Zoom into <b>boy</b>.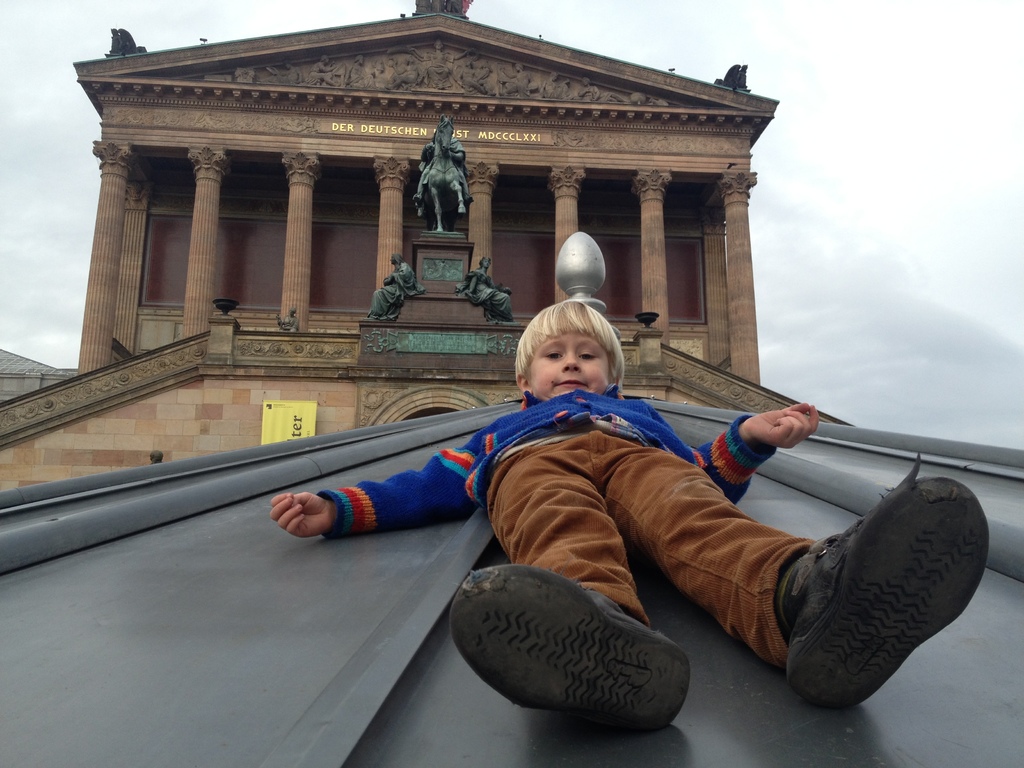
Zoom target: 399:305:863:683.
